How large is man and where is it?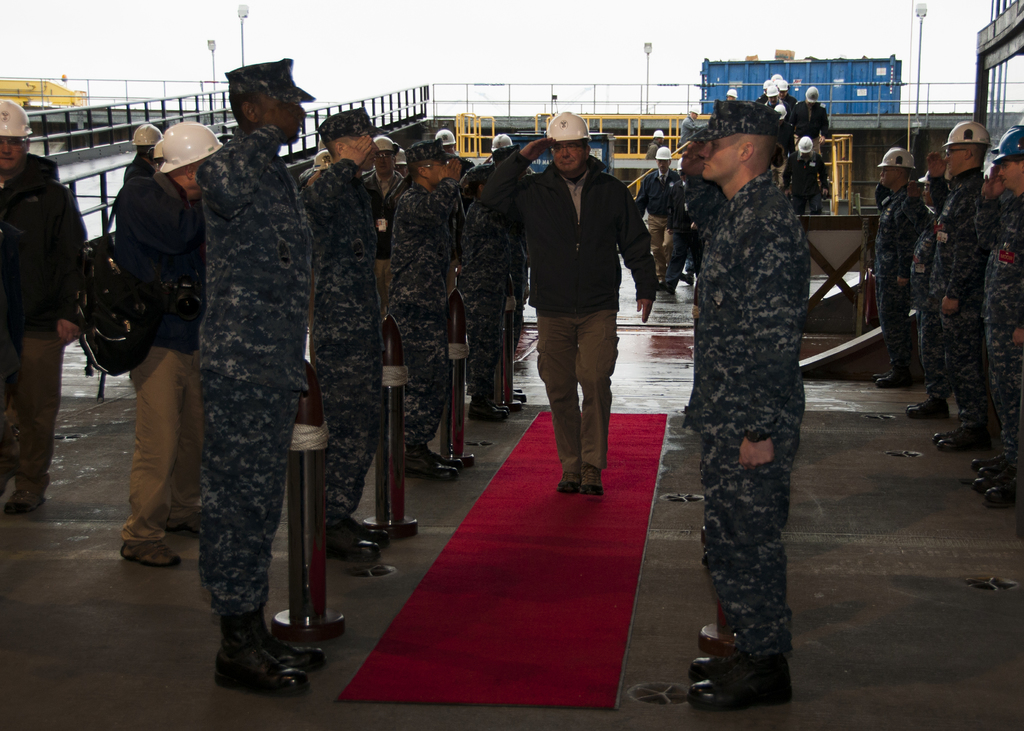
Bounding box: bbox=[296, 104, 388, 562].
